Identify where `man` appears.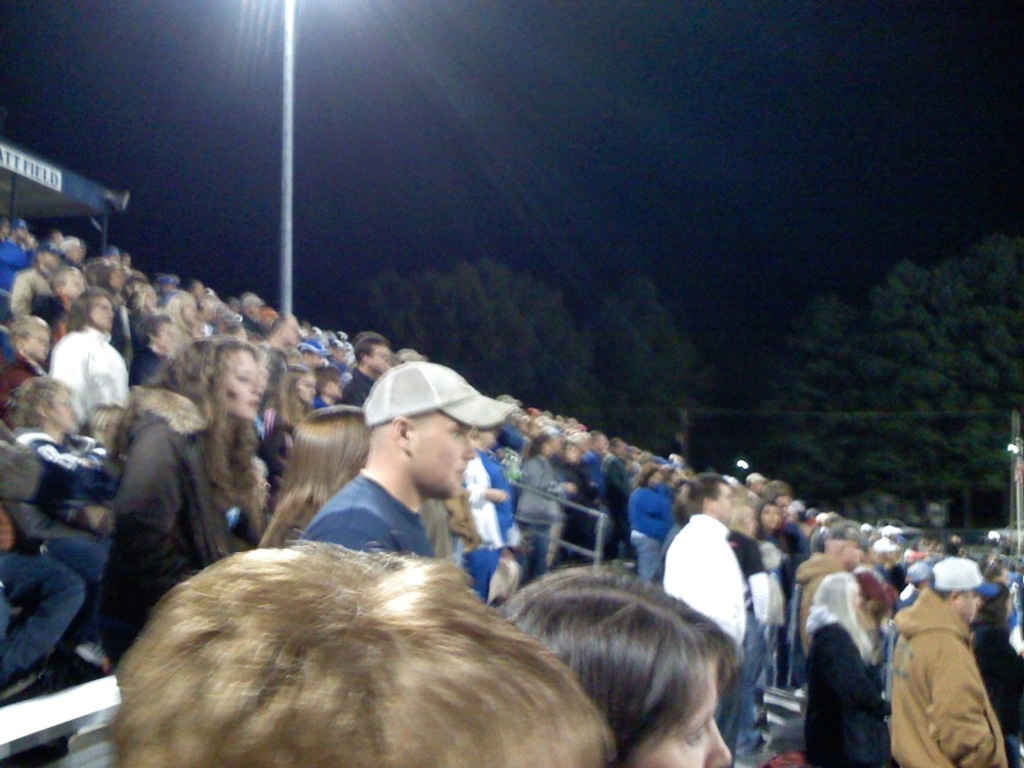
Appears at Rect(892, 553, 1009, 767).
